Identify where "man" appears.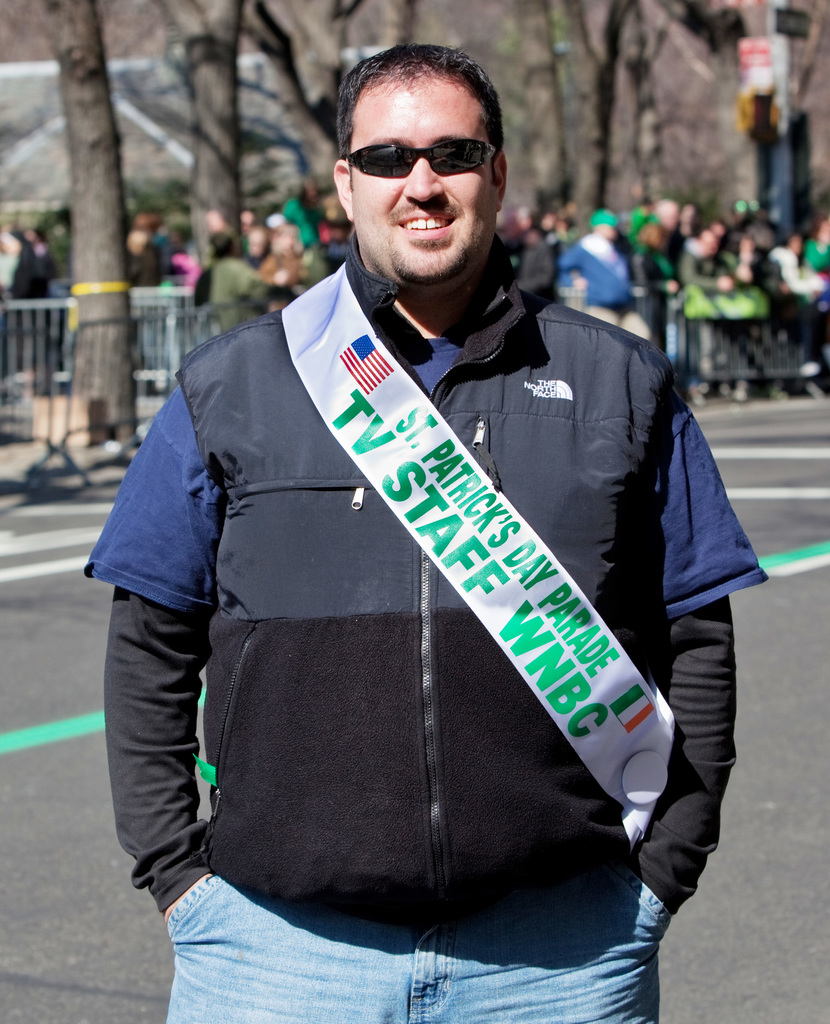
Appears at Rect(86, 40, 765, 1023).
